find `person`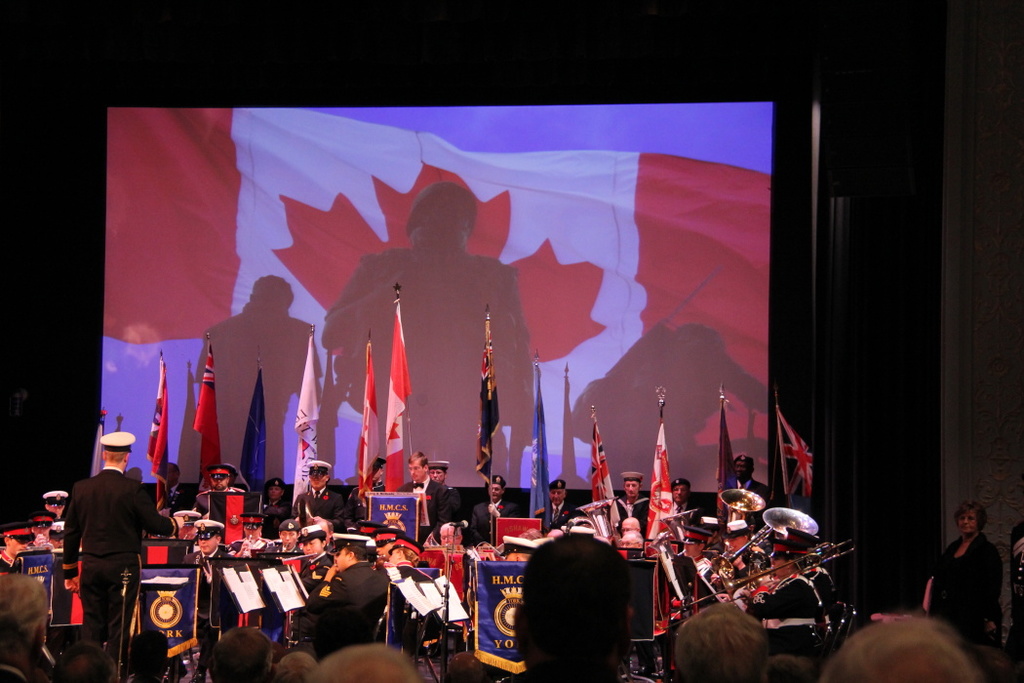
l=500, t=526, r=661, b=682
